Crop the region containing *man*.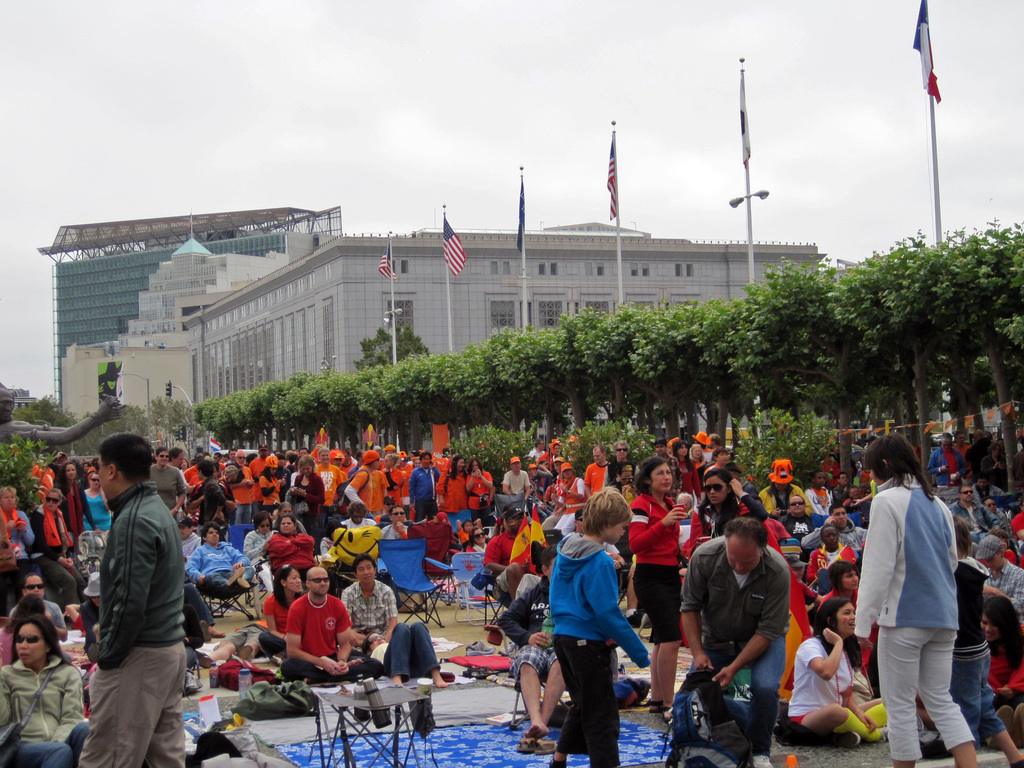
Crop region: crop(375, 494, 399, 524).
